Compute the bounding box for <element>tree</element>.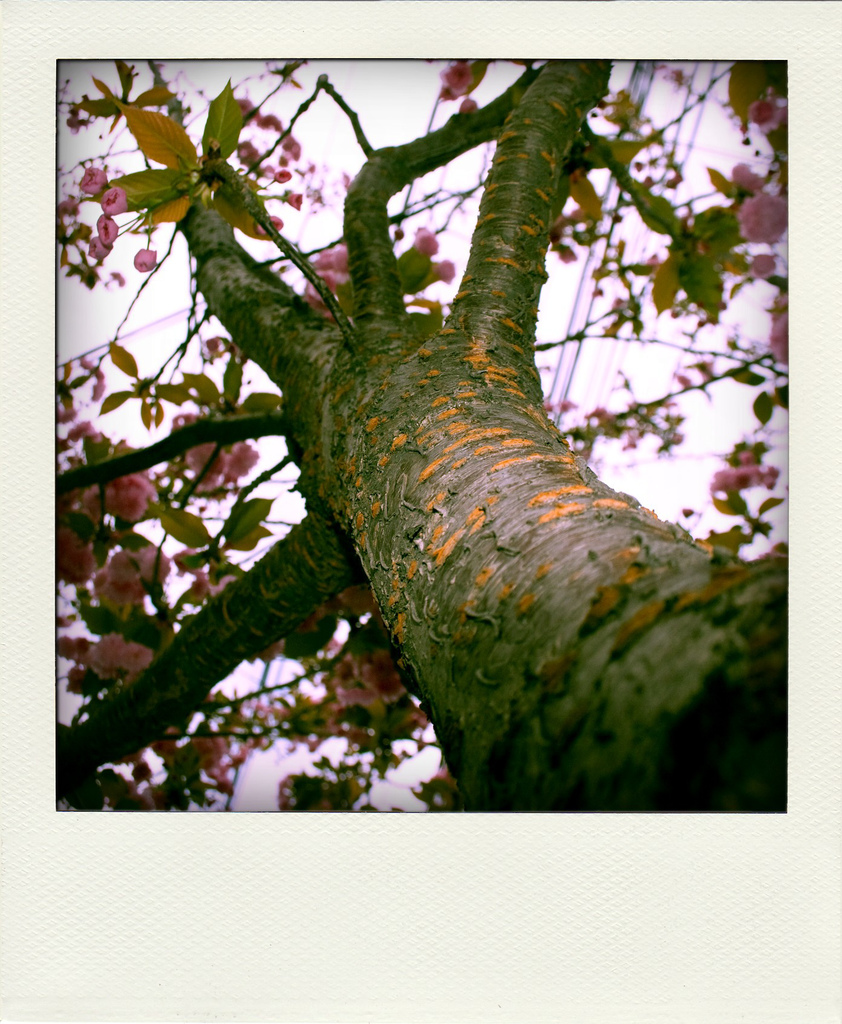
[left=0, top=61, right=830, bottom=819].
